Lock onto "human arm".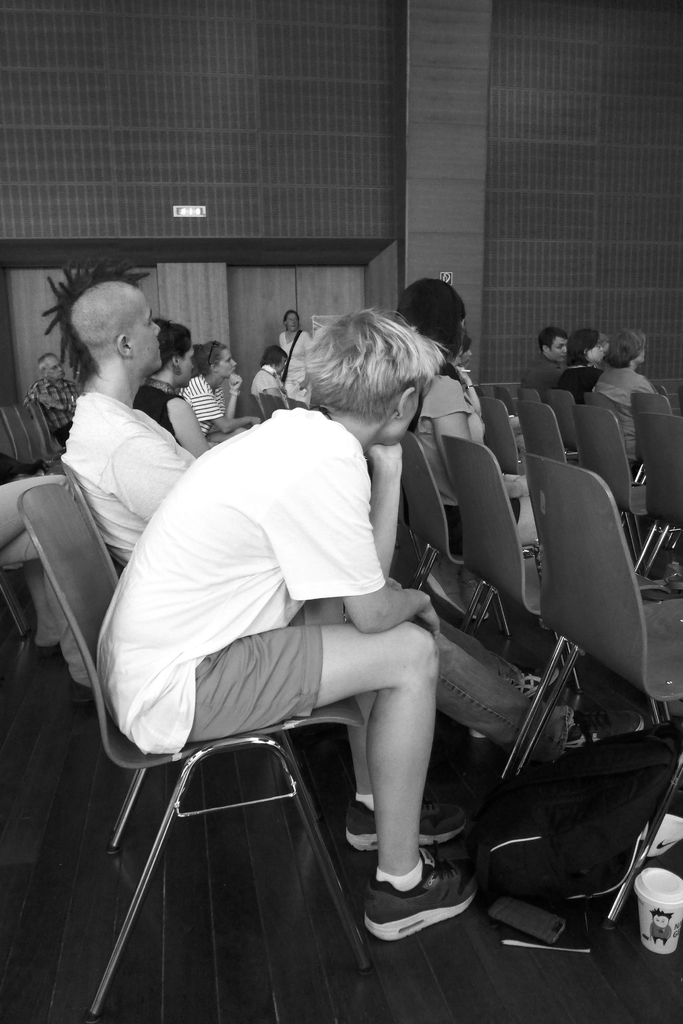
Locked: <box>419,365,536,512</box>.
